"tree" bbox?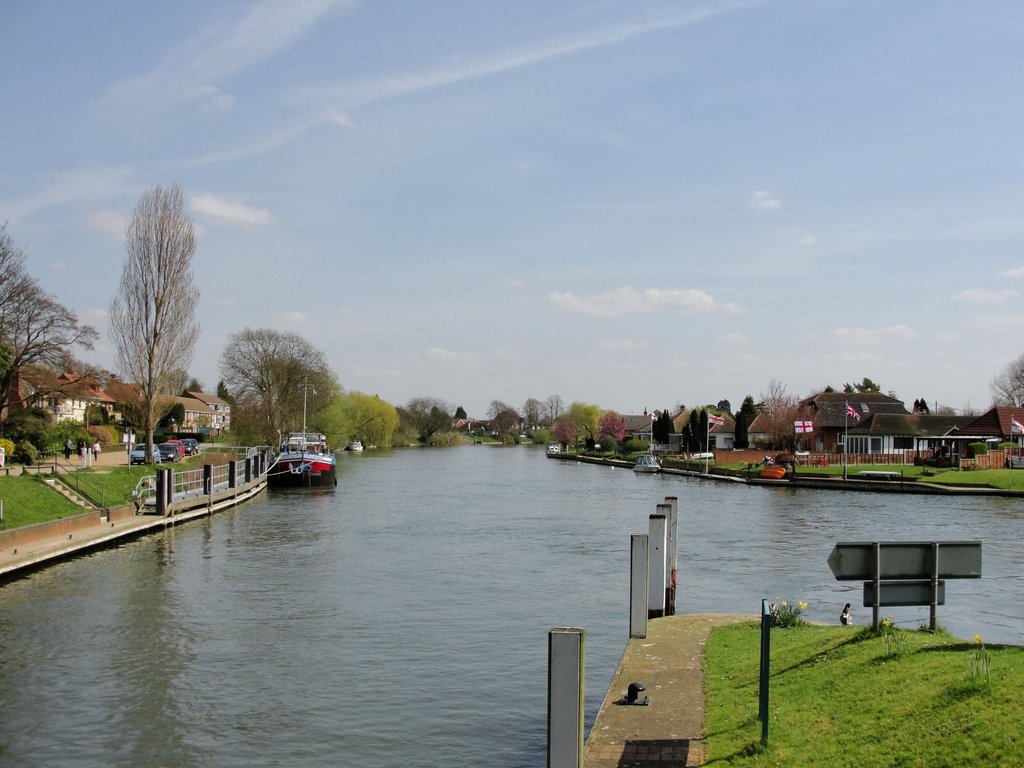
x1=961, y1=398, x2=982, y2=417
